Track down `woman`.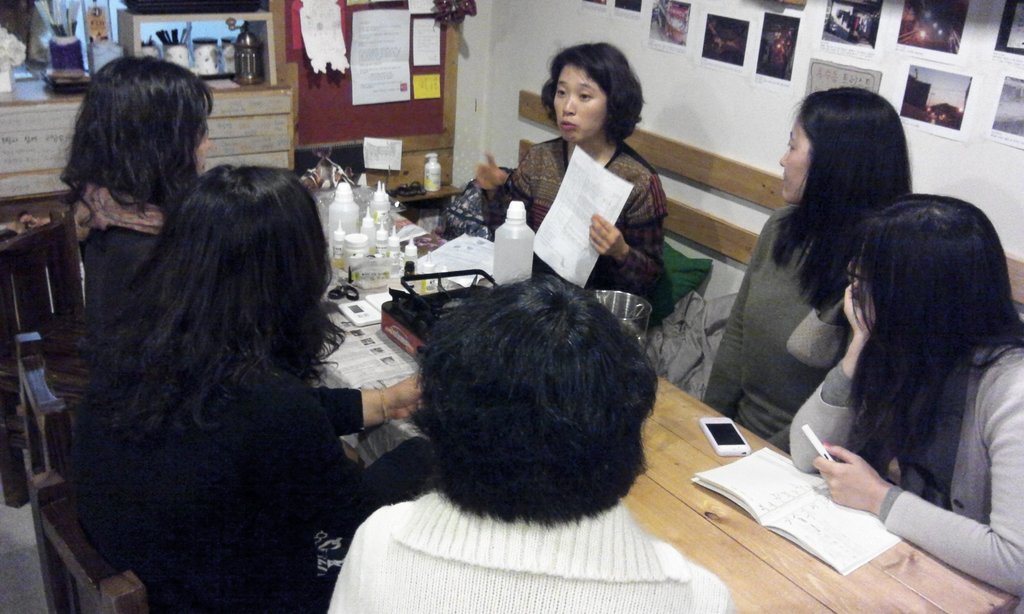
Tracked to BBox(703, 85, 913, 451).
